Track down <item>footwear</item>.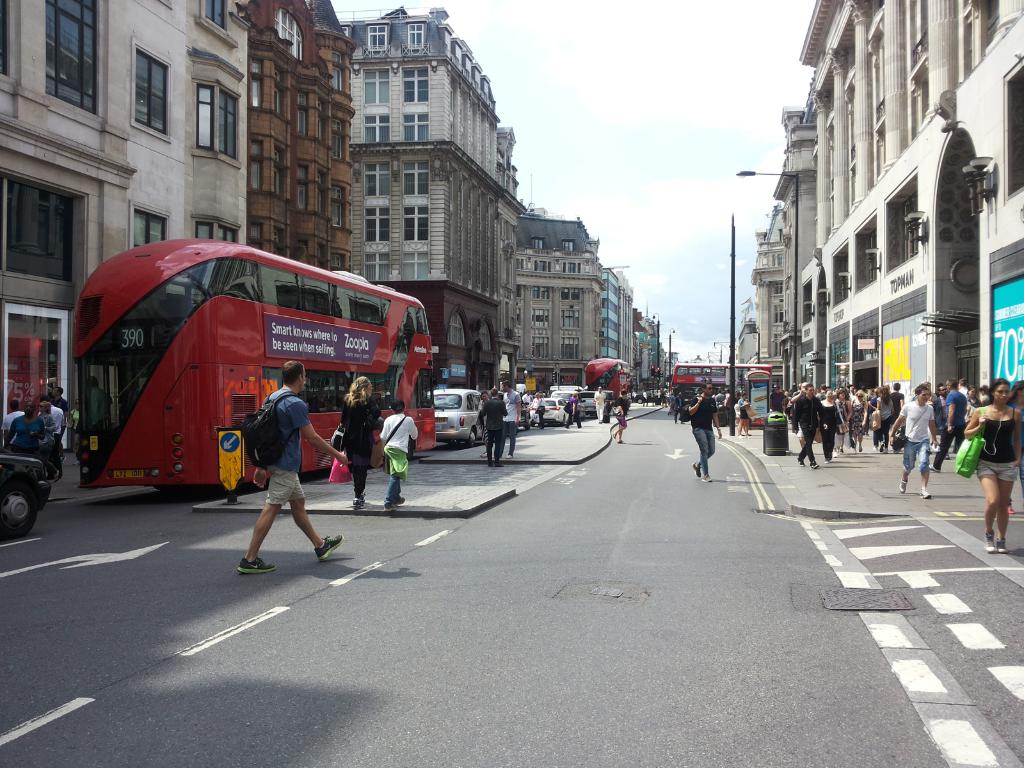
Tracked to <region>612, 431, 614, 438</region>.
